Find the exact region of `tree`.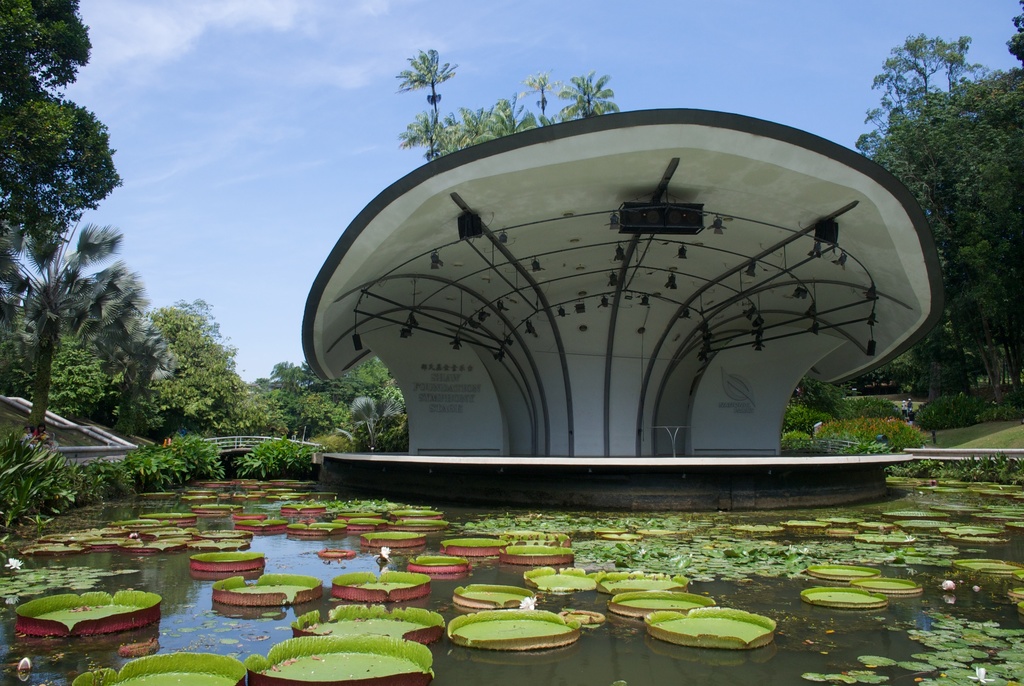
Exact region: bbox=[879, 8, 1023, 404].
